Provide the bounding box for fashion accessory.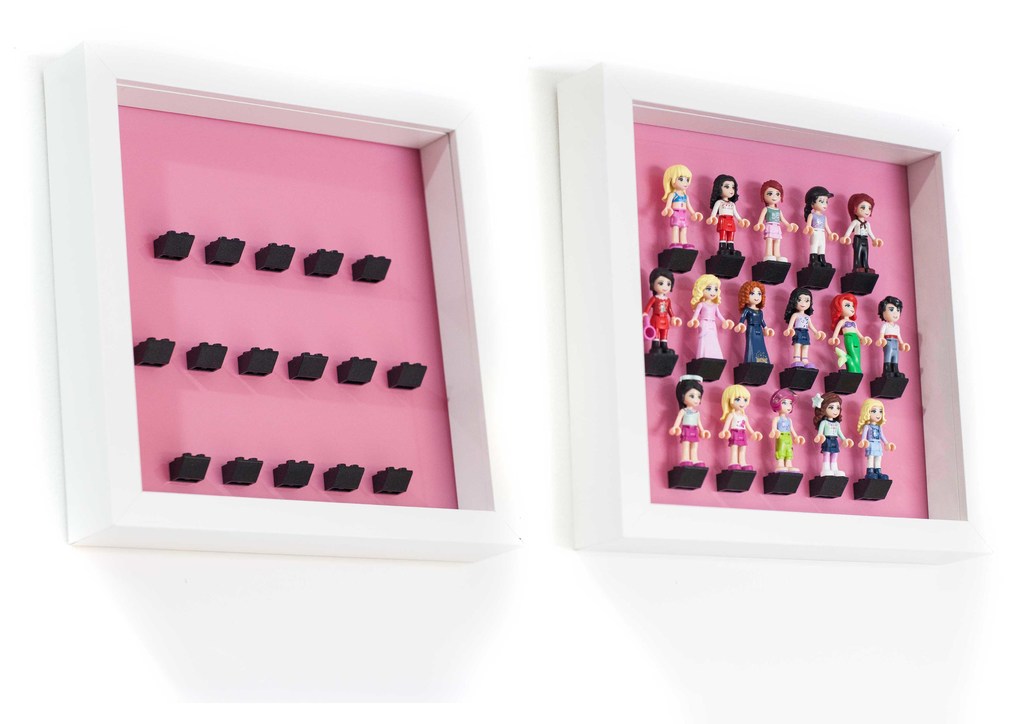
<box>668,241,683,252</box>.
